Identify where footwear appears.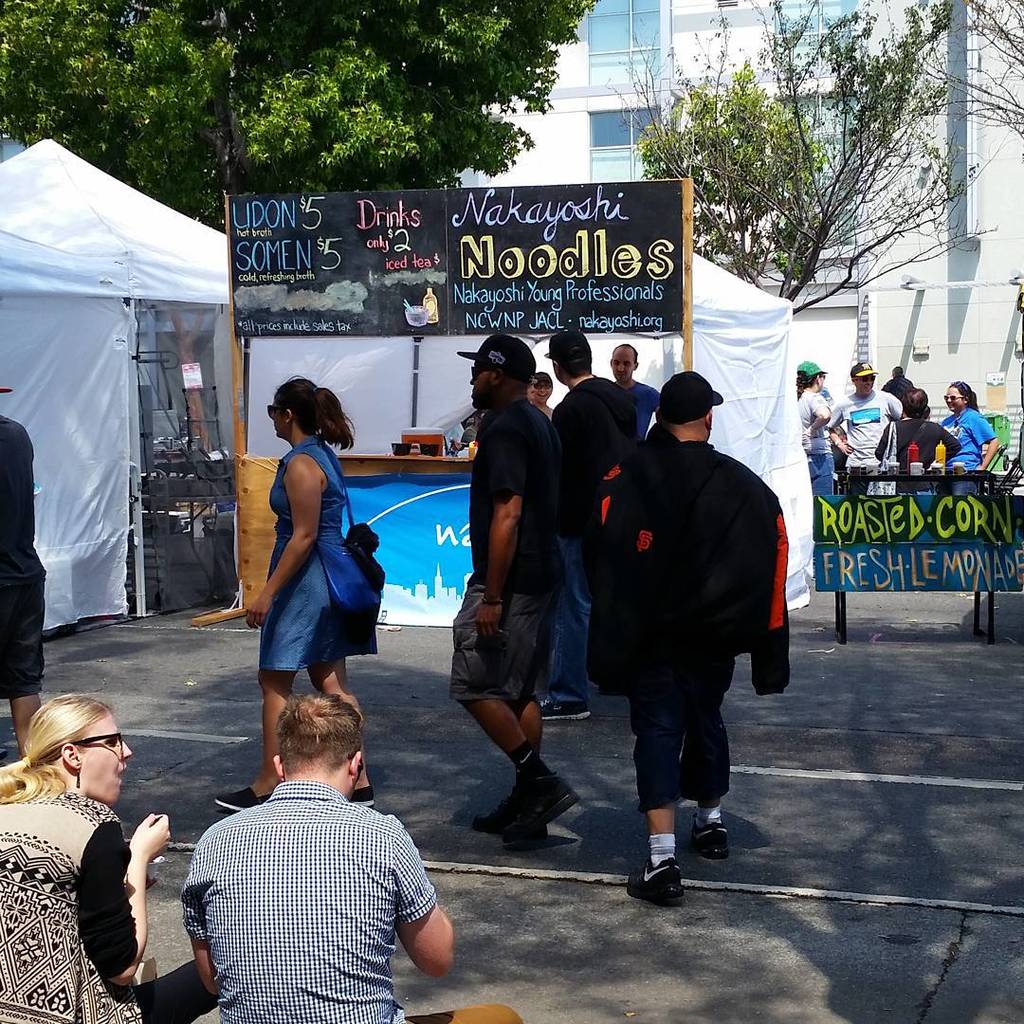
Appears at rect(212, 784, 280, 811).
